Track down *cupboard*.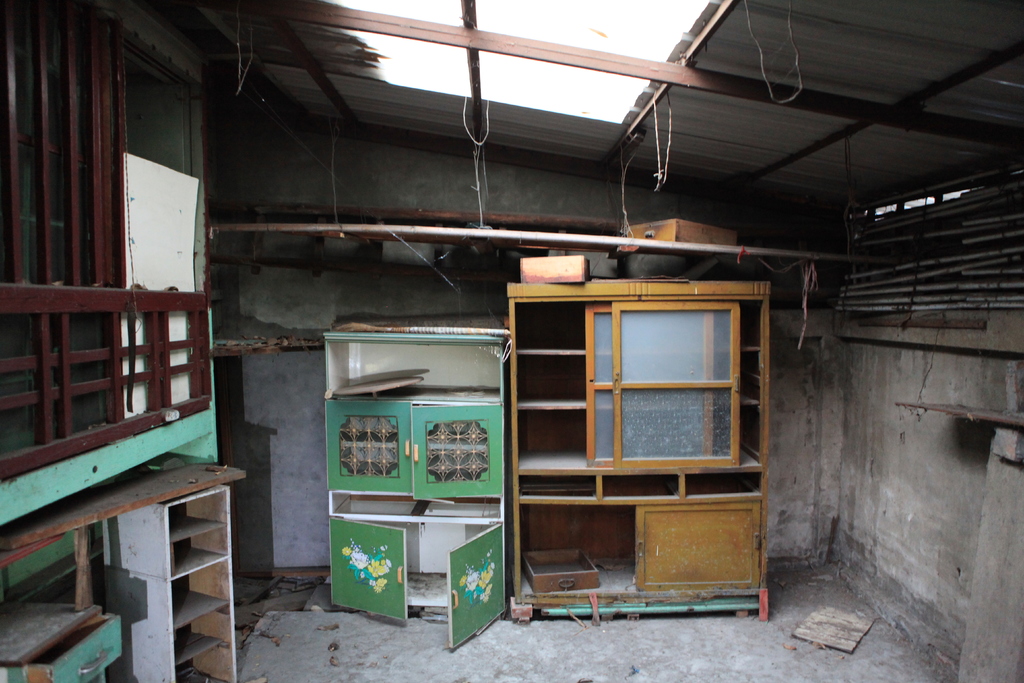
Tracked to (x1=0, y1=474, x2=248, y2=682).
